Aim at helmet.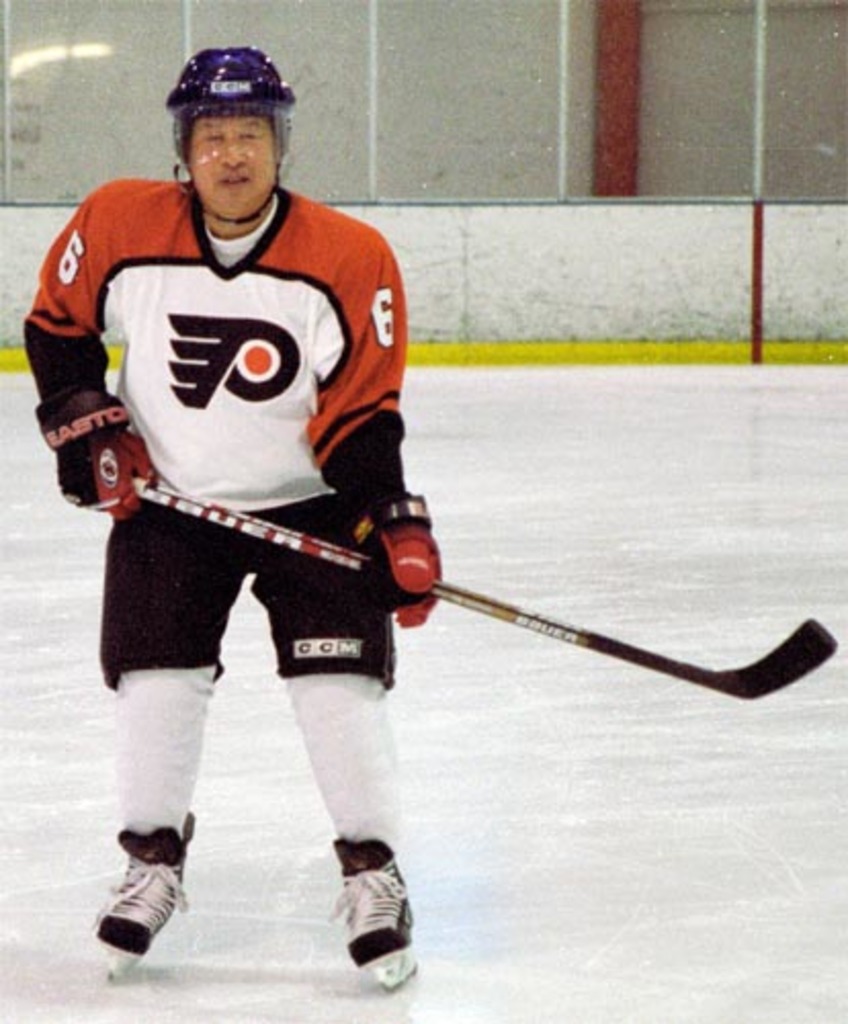
Aimed at bbox=[162, 33, 287, 217].
